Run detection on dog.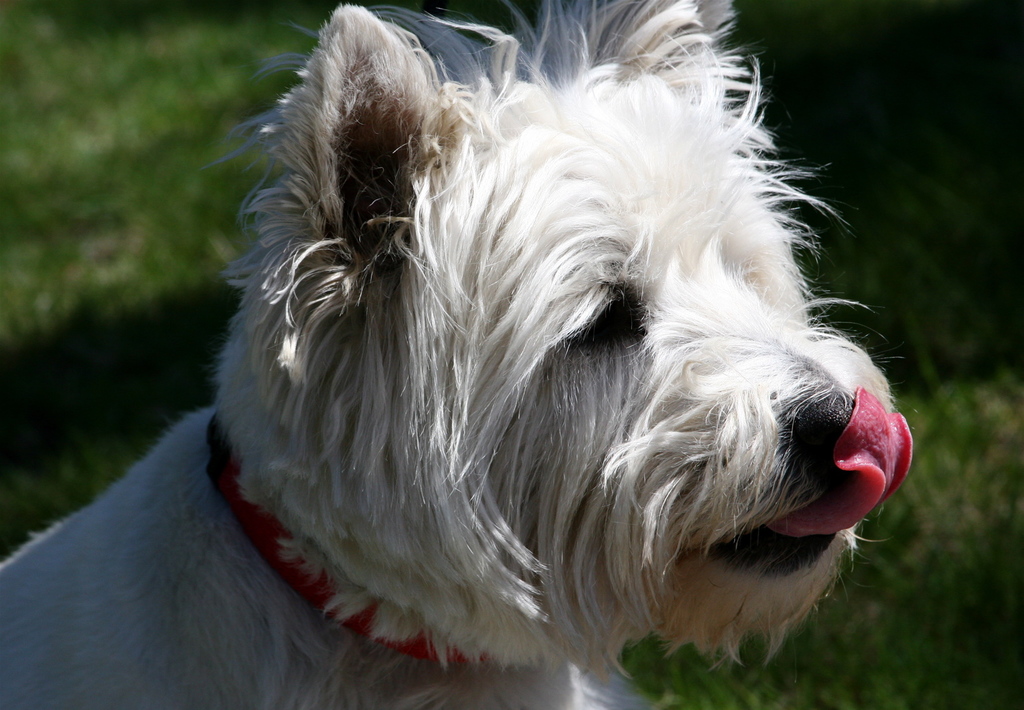
Result: [x1=0, y1=0, x2=917, y2=709].
